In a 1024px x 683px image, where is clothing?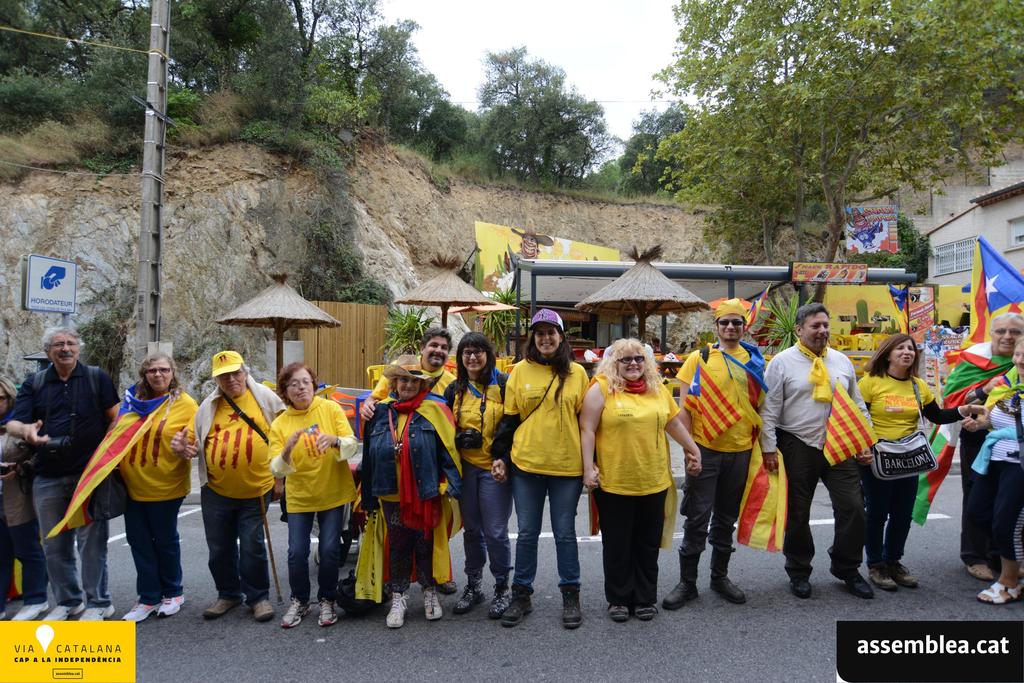
[268, 394, 359, 601].
